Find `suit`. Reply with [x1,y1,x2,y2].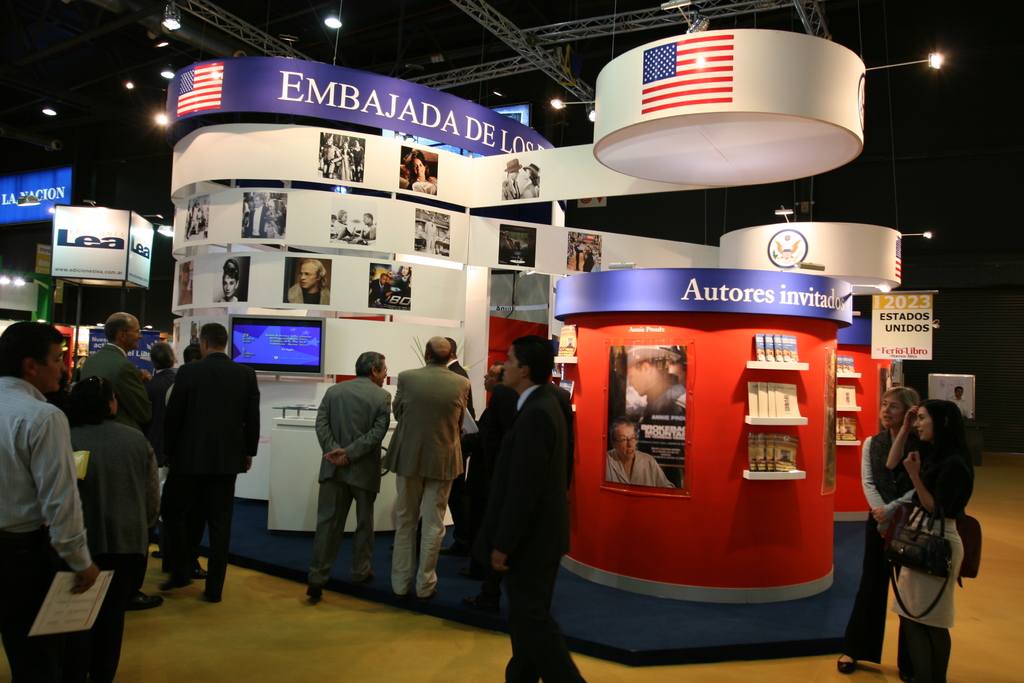
[388,359,467,620].
